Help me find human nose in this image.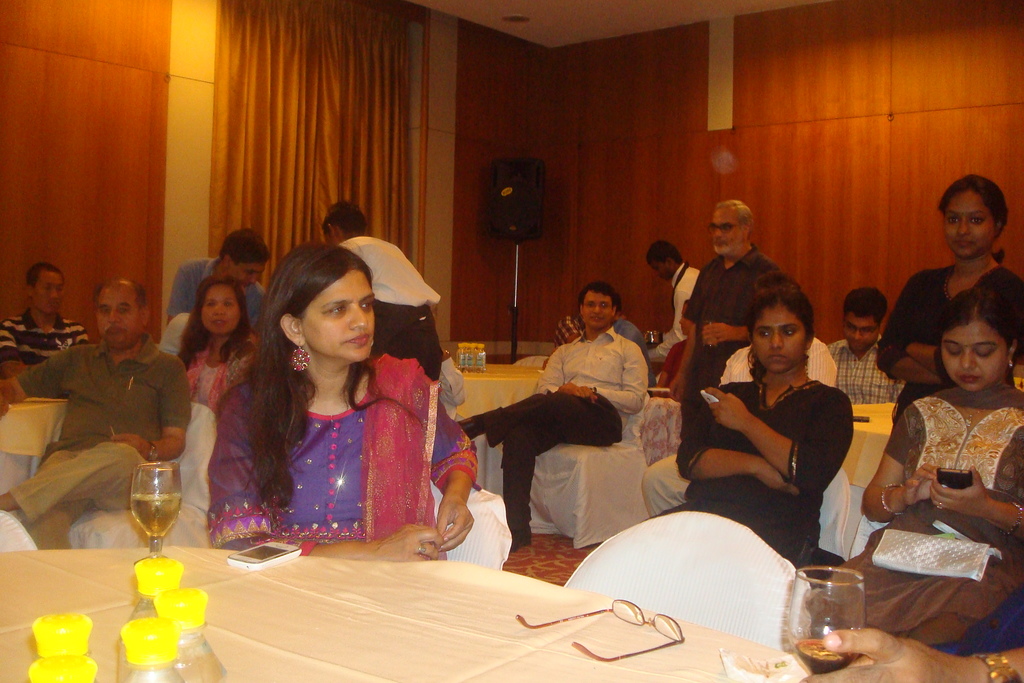
Found it: bbox(210, 303, 223, 316).
